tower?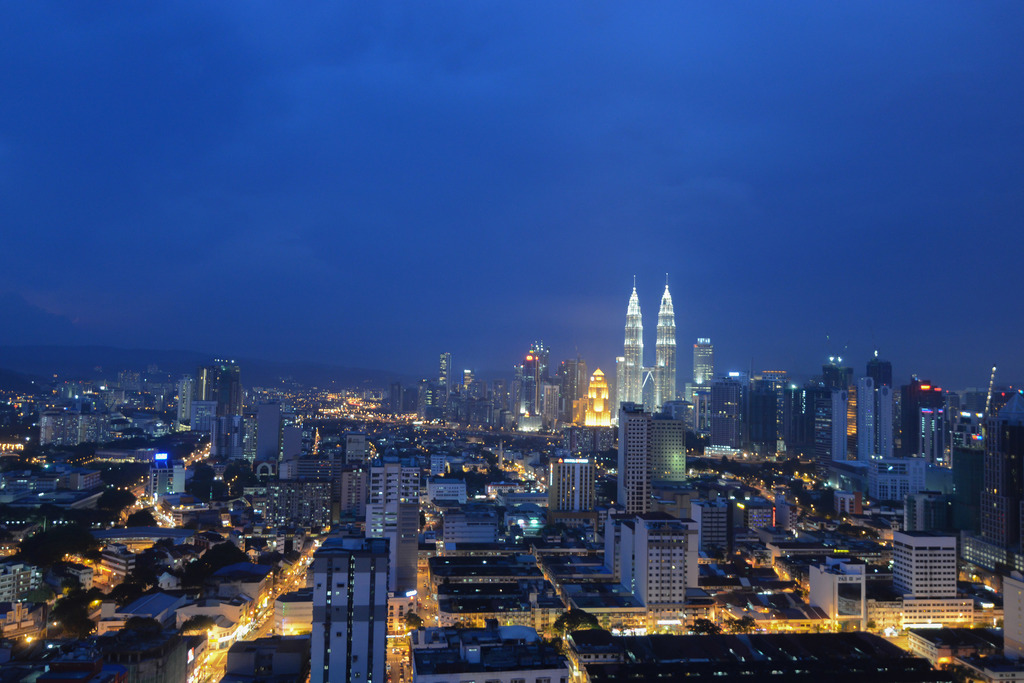
rect(615, 284, 646, 413)
